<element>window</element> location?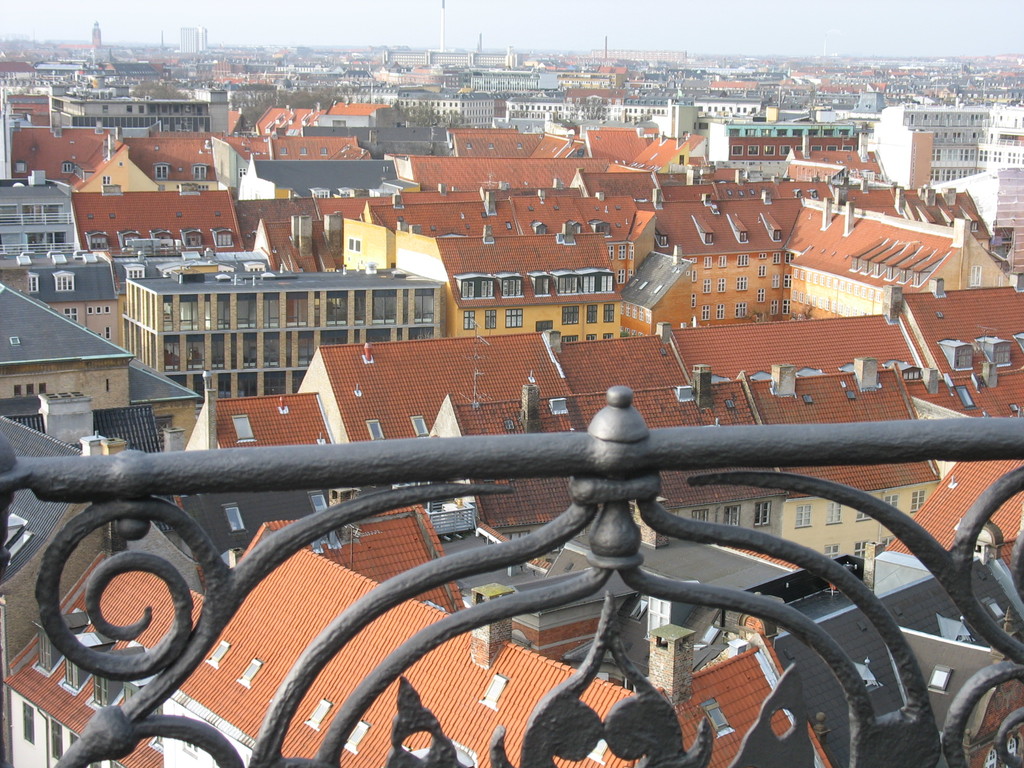
bbox=[882, 536, 892, 547]
